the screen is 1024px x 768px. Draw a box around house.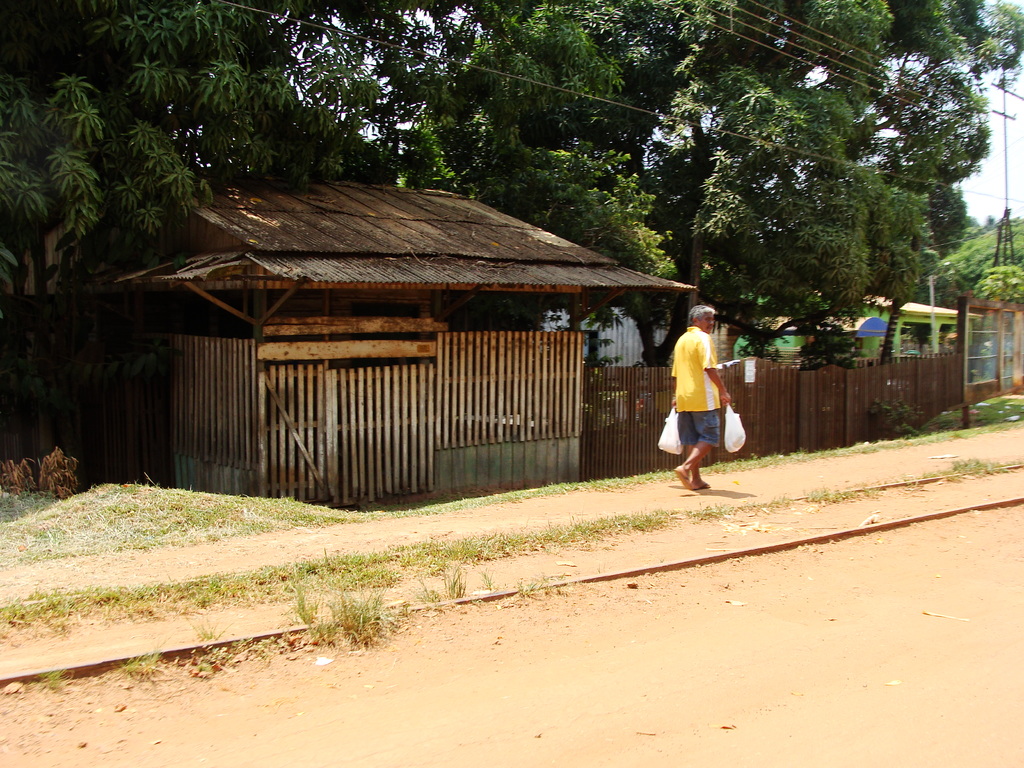
detection(553, 286, 984, 435).
